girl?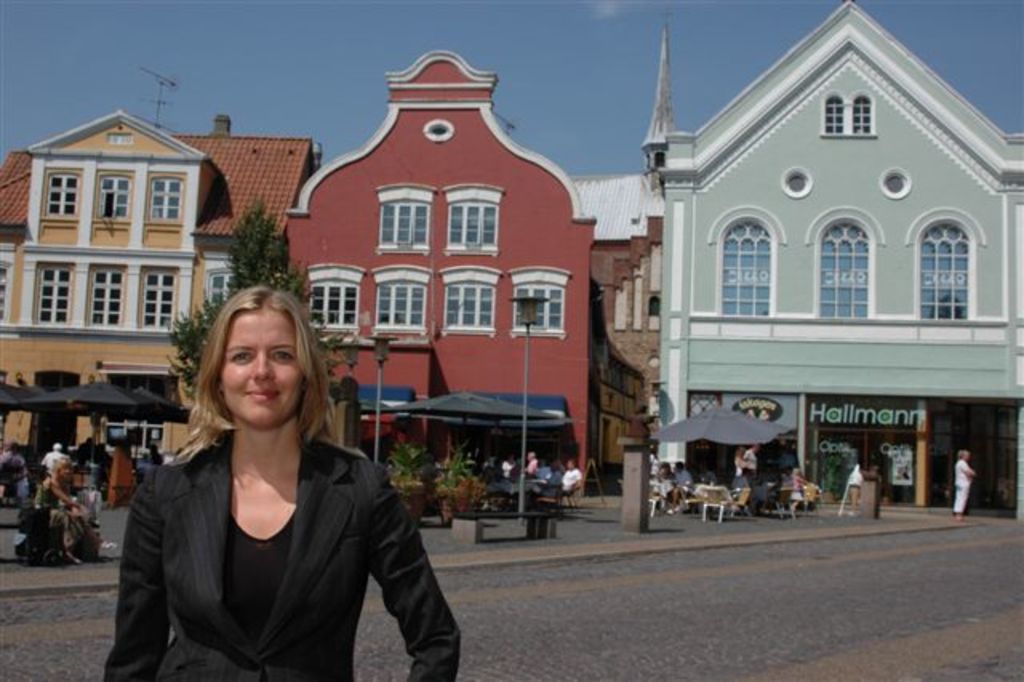
region(37, 456, 93, 562)
